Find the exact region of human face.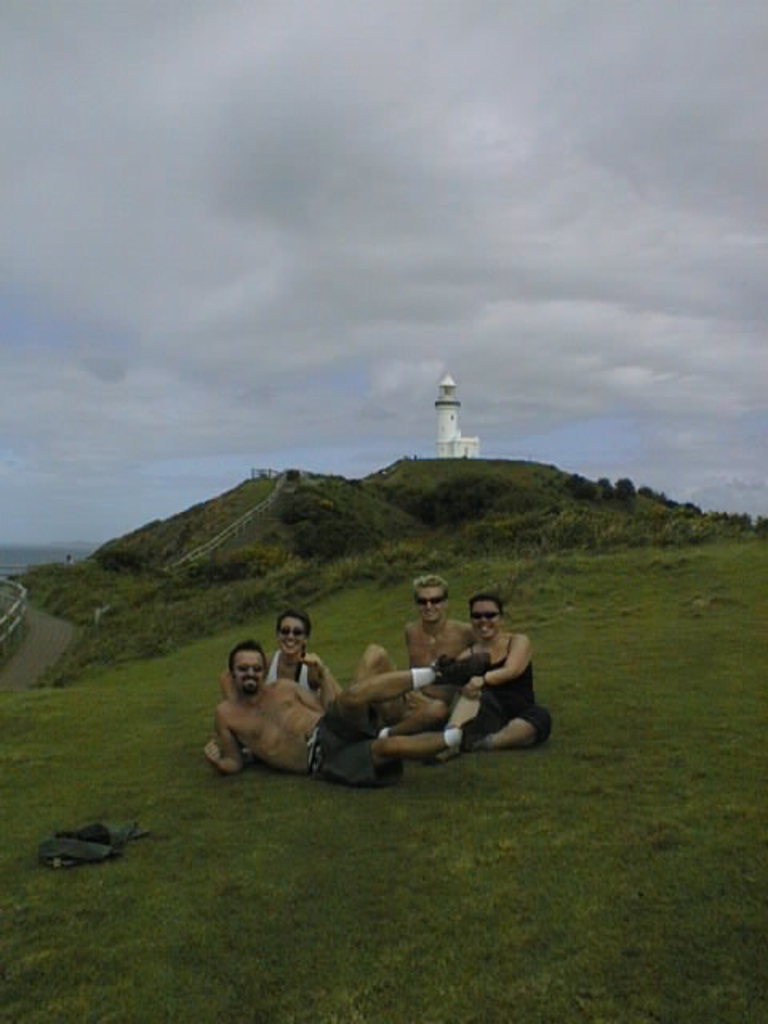
Exact region: rect(232, 650, 264, 696).
